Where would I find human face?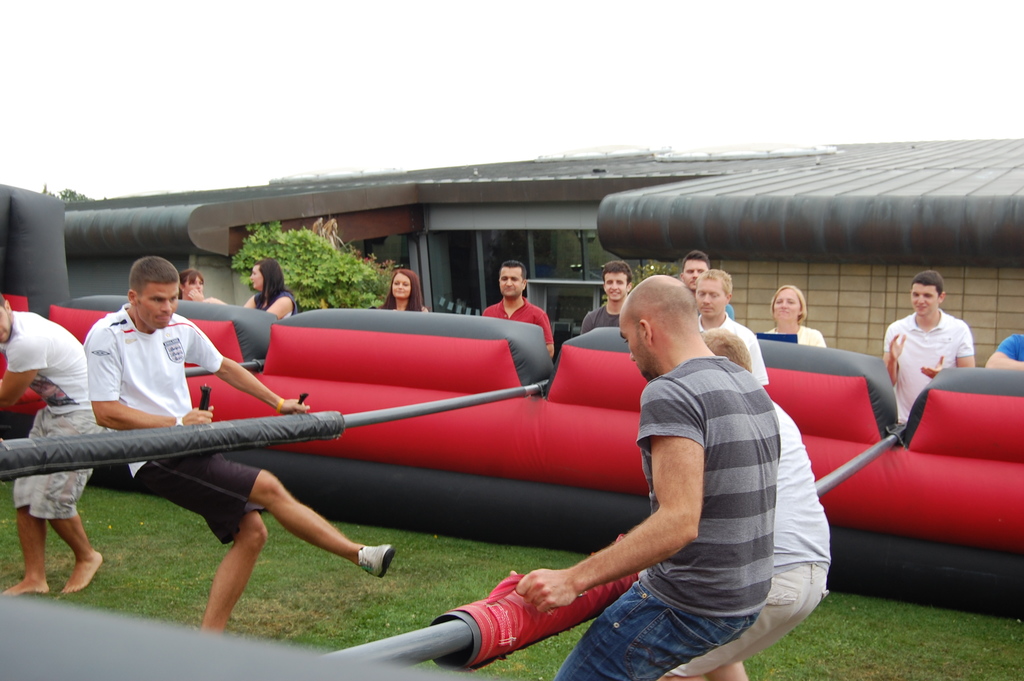
At region(388, 272, 414, 300).
